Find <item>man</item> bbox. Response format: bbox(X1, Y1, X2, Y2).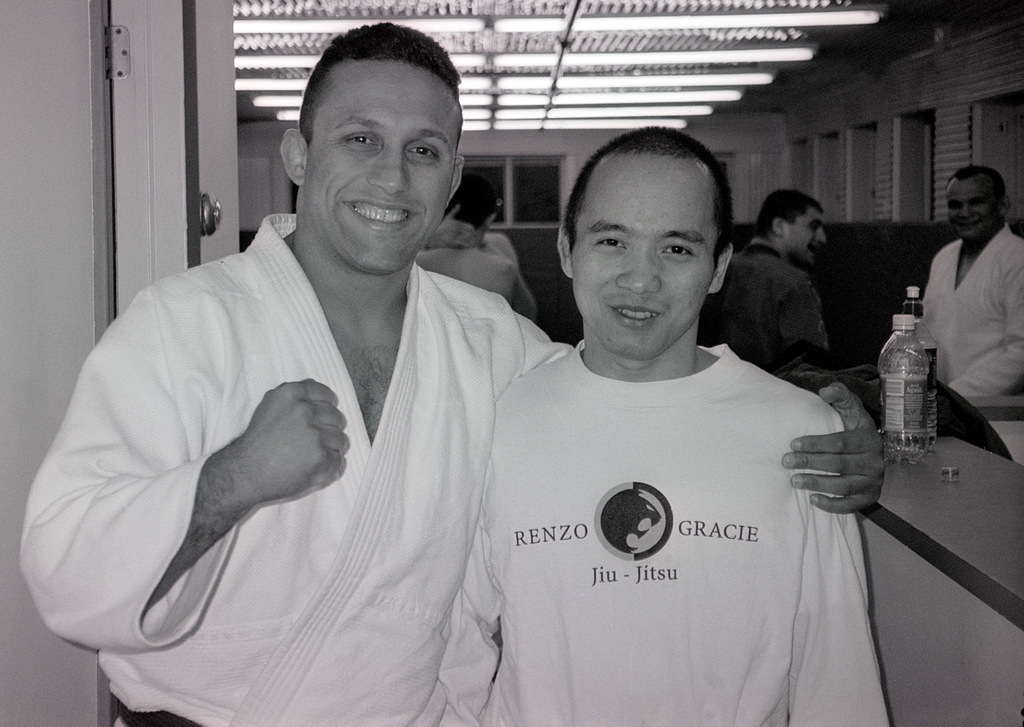
bbox(700, 190, 835, 380).
